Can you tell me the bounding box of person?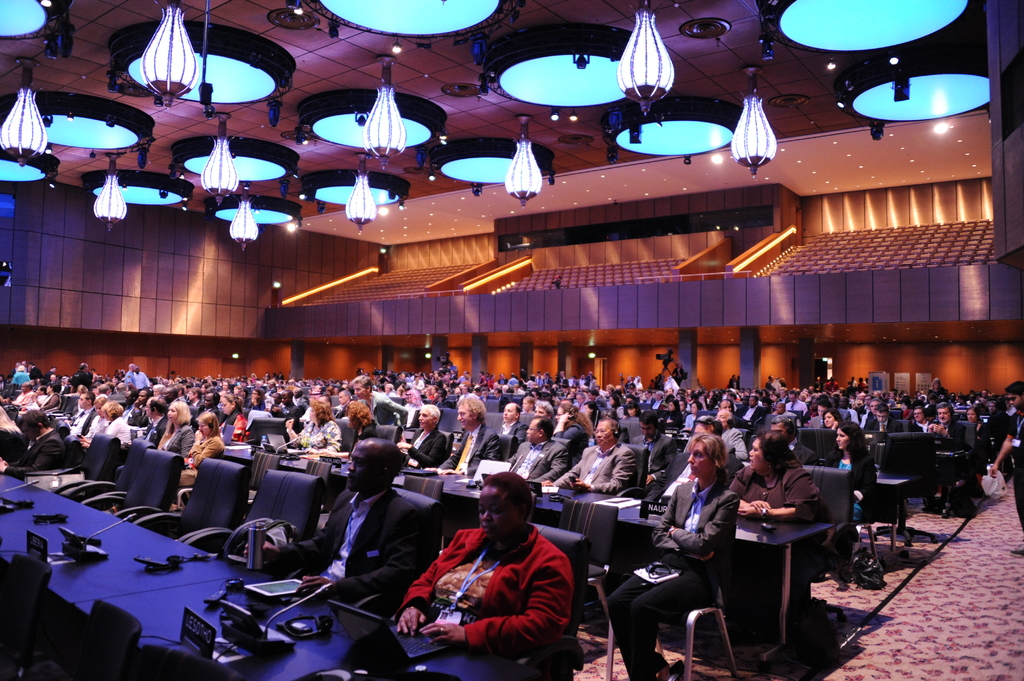
{"left": 607, "top": 435, "right": 738, "bottom": 680}.
